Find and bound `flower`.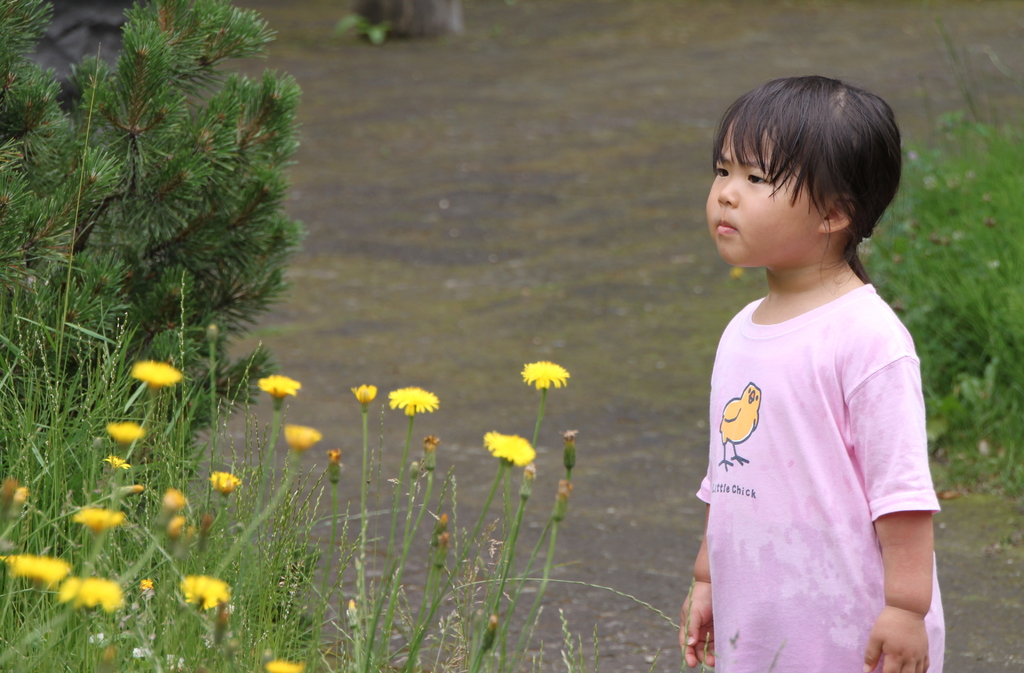
Bound: (0, 547, 67, 587).
